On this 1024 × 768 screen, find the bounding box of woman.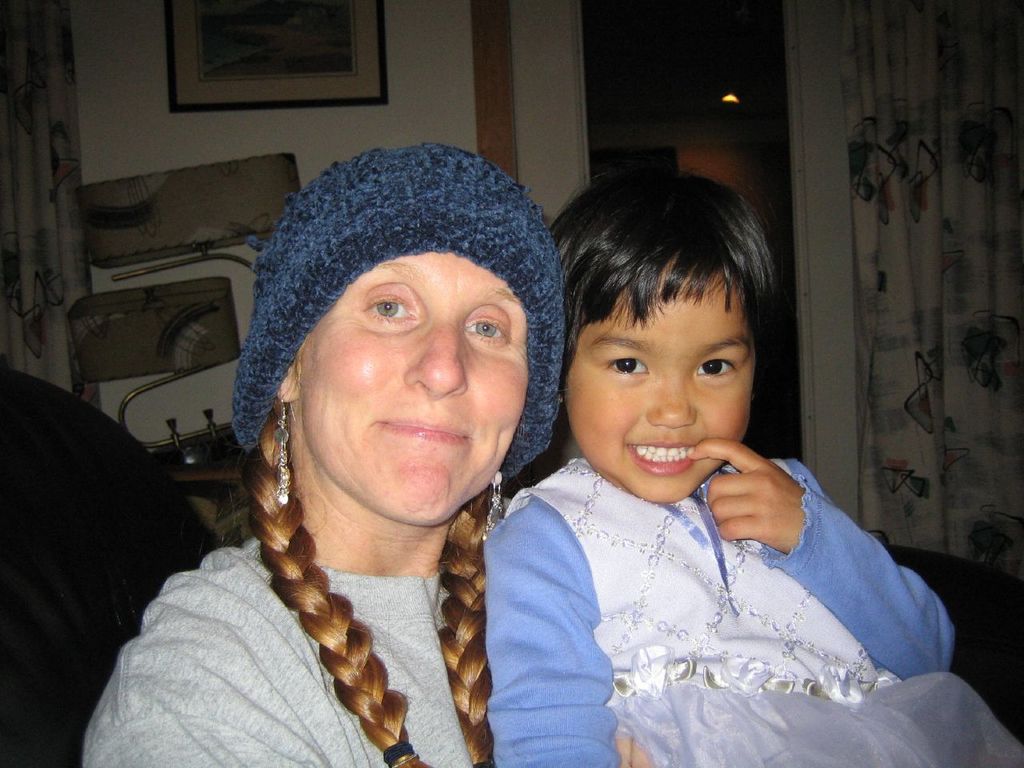
Bounding box: 82:135:563:765.
